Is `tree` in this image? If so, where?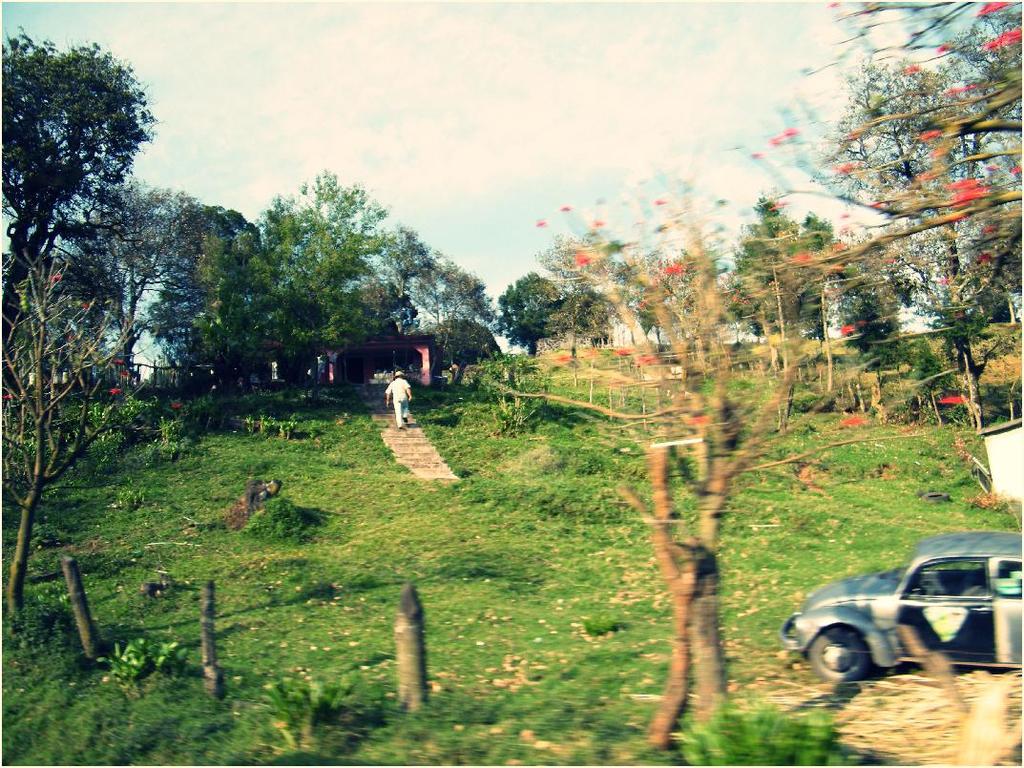
Yes, at left=39, top=168, right=234, bottom=395.
